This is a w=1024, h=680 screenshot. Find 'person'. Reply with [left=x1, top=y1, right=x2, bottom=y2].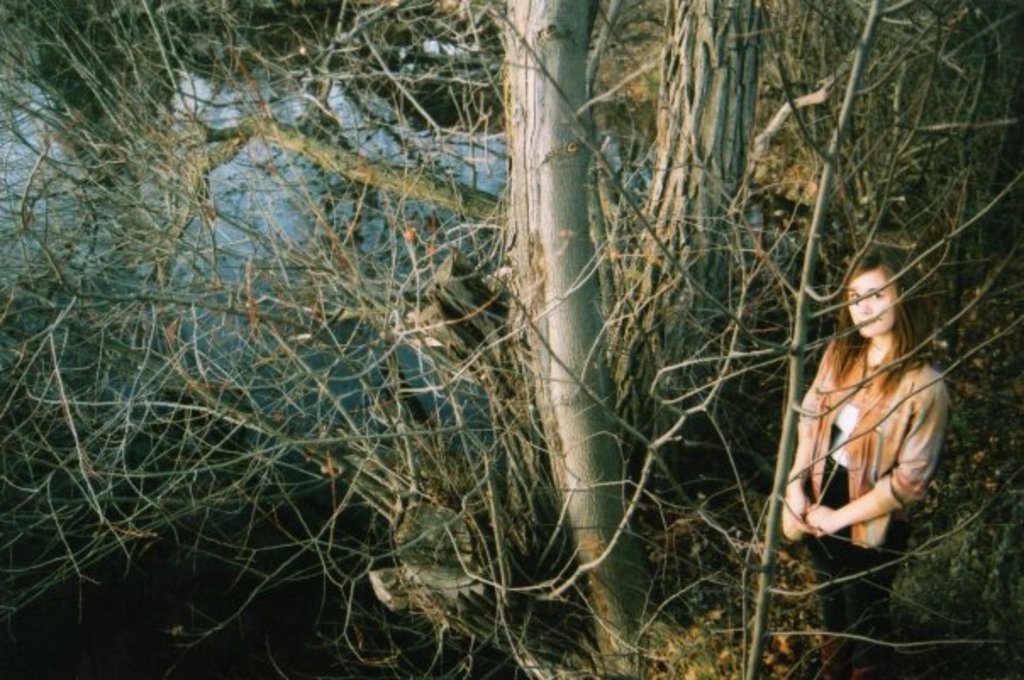
[left=776, top=248, right=953, bottom=678].
